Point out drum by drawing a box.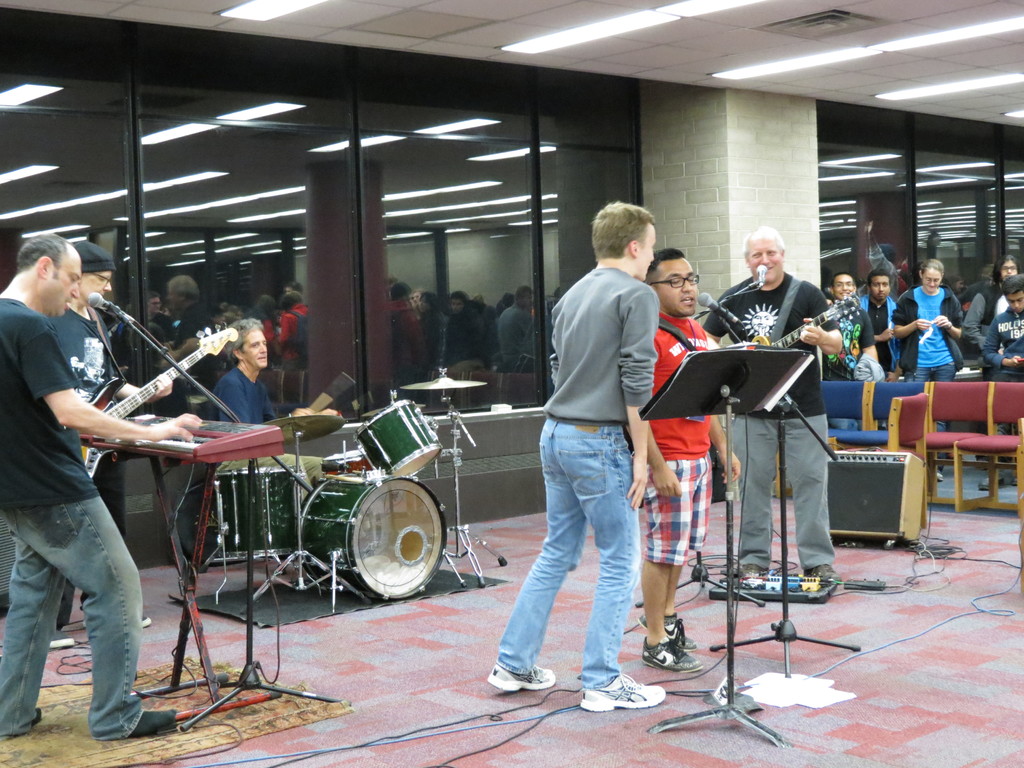
left=321, top=446, right=372, bottom=471.
